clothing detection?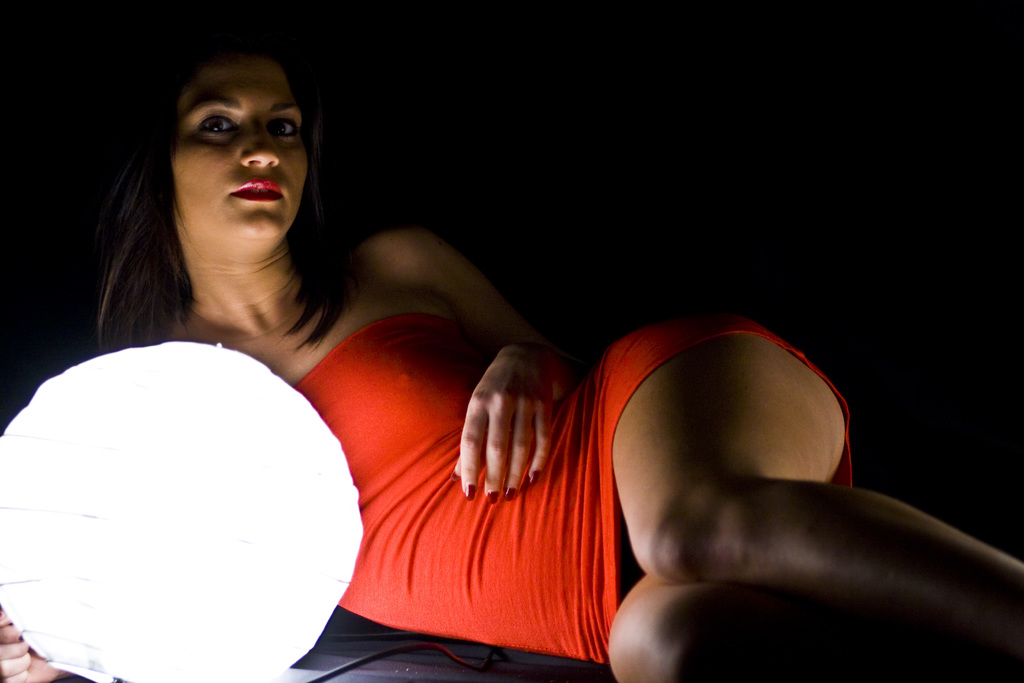
region(298, 313, 872, 657)
